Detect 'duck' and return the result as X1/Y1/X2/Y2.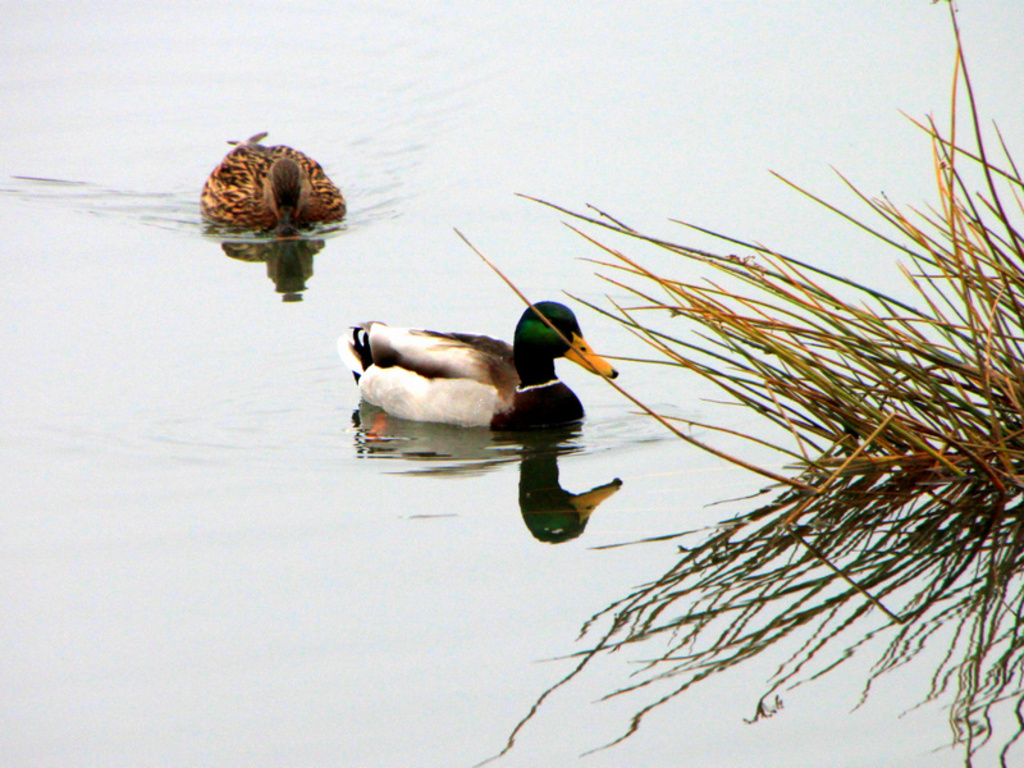
192/131/352/241.
